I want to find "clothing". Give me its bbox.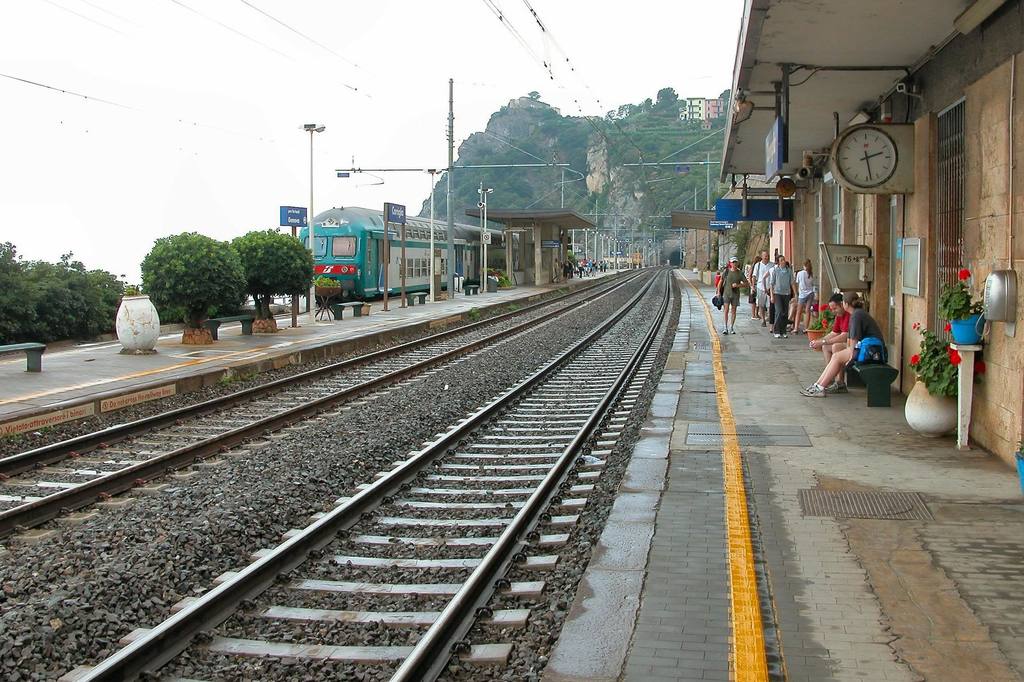
[771,262,795,331].
